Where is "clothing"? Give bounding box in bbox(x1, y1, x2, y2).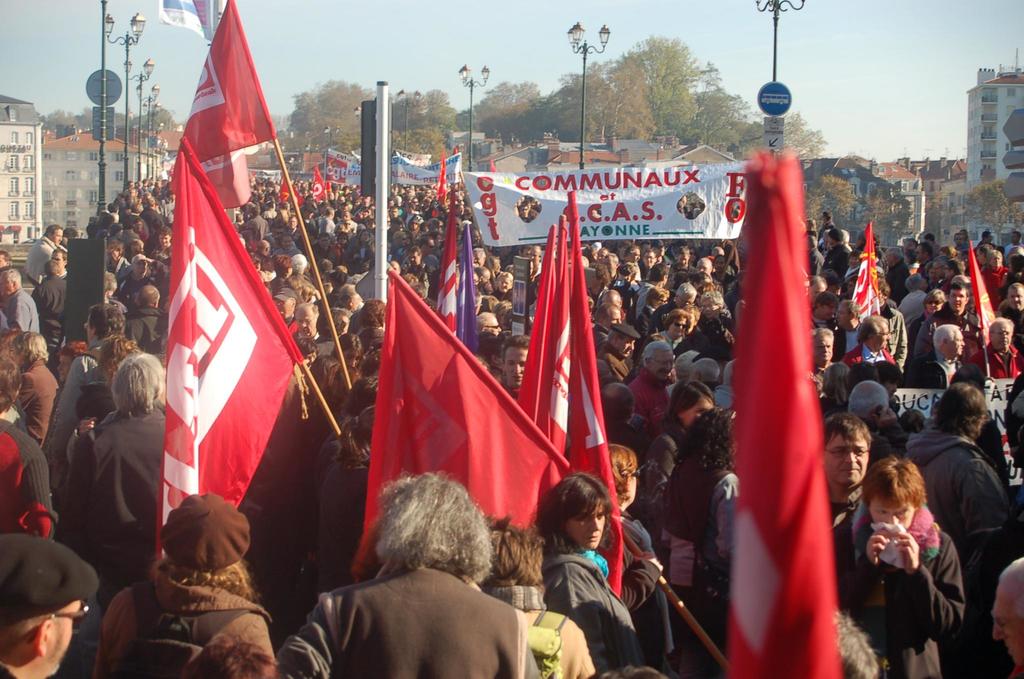
bbox(55, 401, 172, 586).
